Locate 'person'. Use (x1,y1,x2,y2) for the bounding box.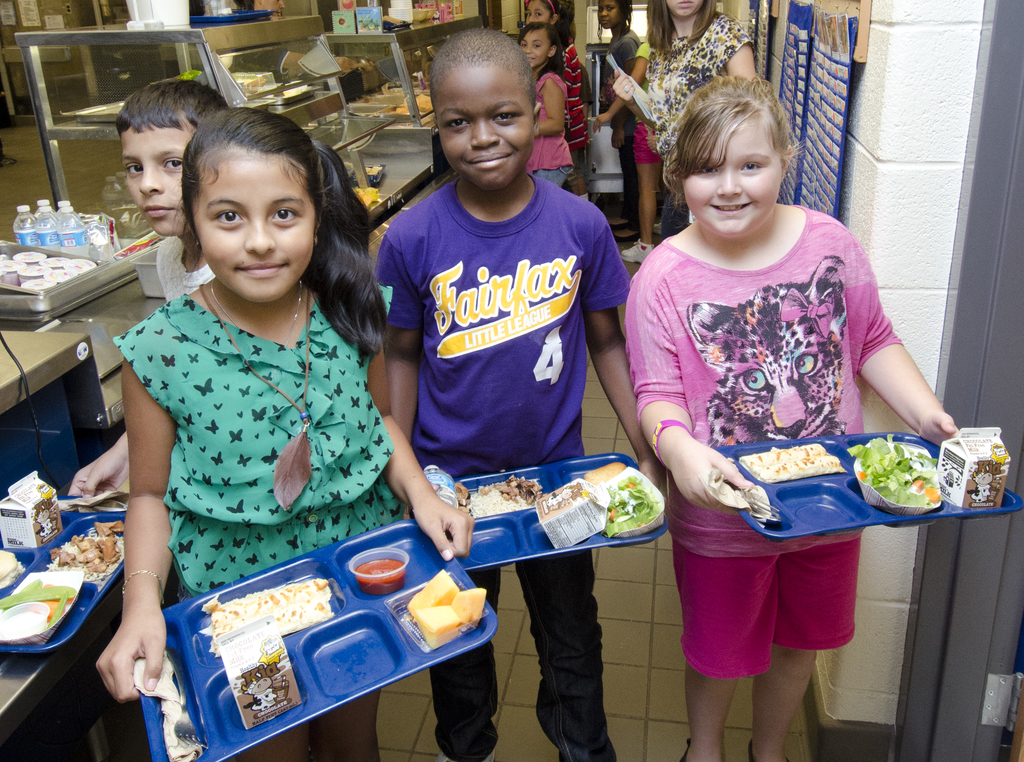
(641,0,757,174).
